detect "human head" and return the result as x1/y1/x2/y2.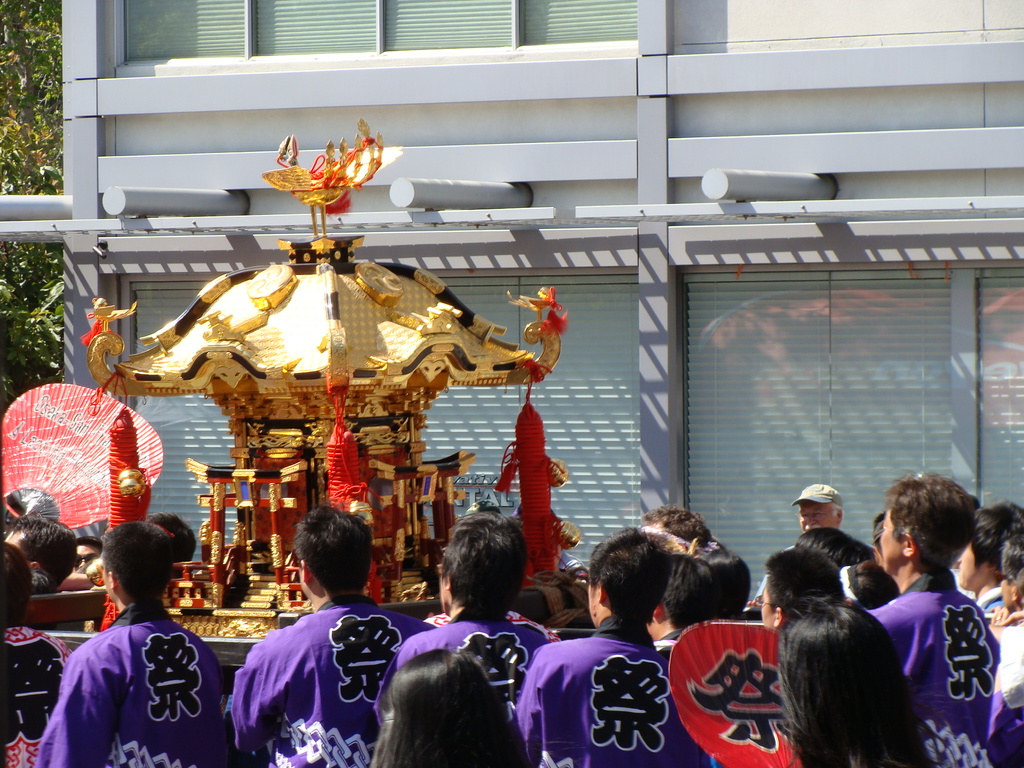
760/548/844/629.
